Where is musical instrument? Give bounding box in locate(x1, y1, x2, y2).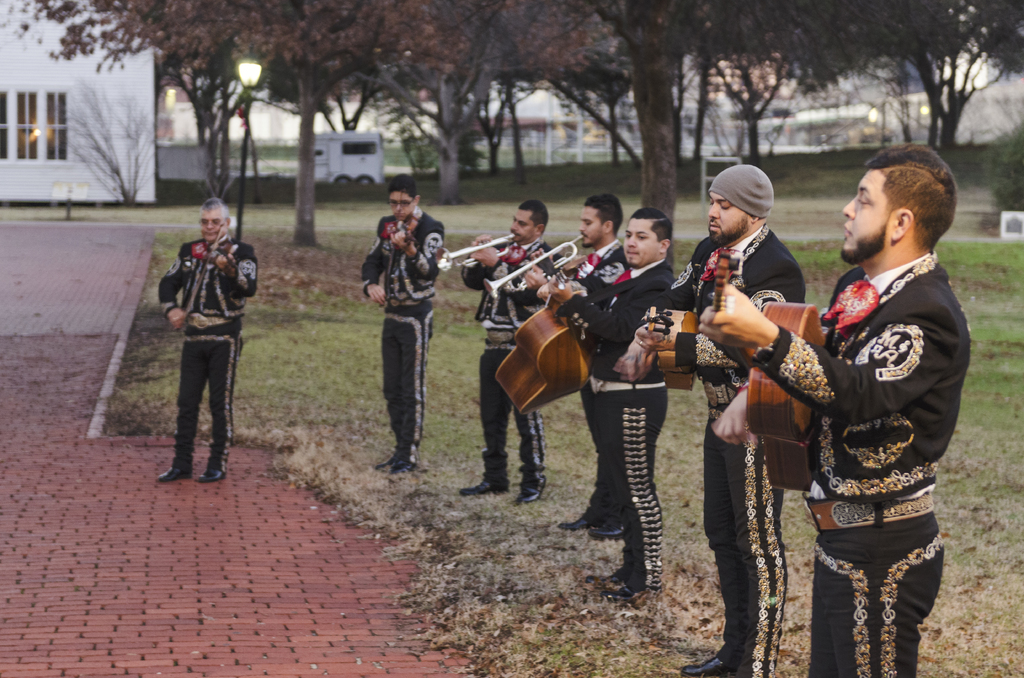
locate(639, 306, 708, 391).
